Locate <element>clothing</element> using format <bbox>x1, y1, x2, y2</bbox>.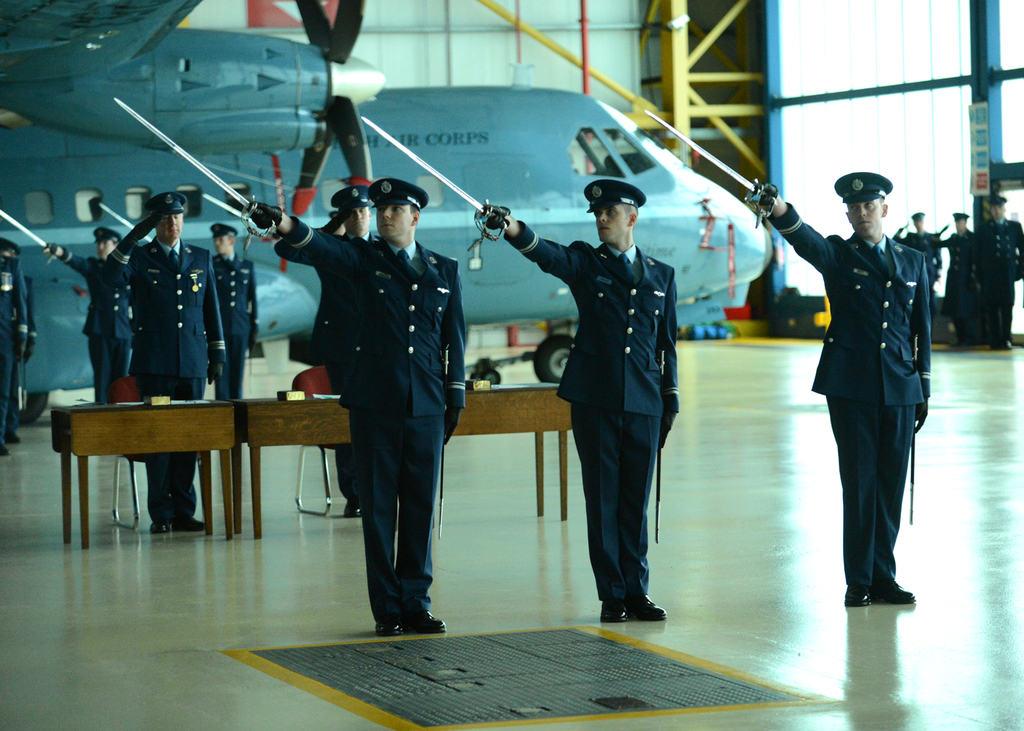
<bbox>504, 220, 681, 602</bbox>.
